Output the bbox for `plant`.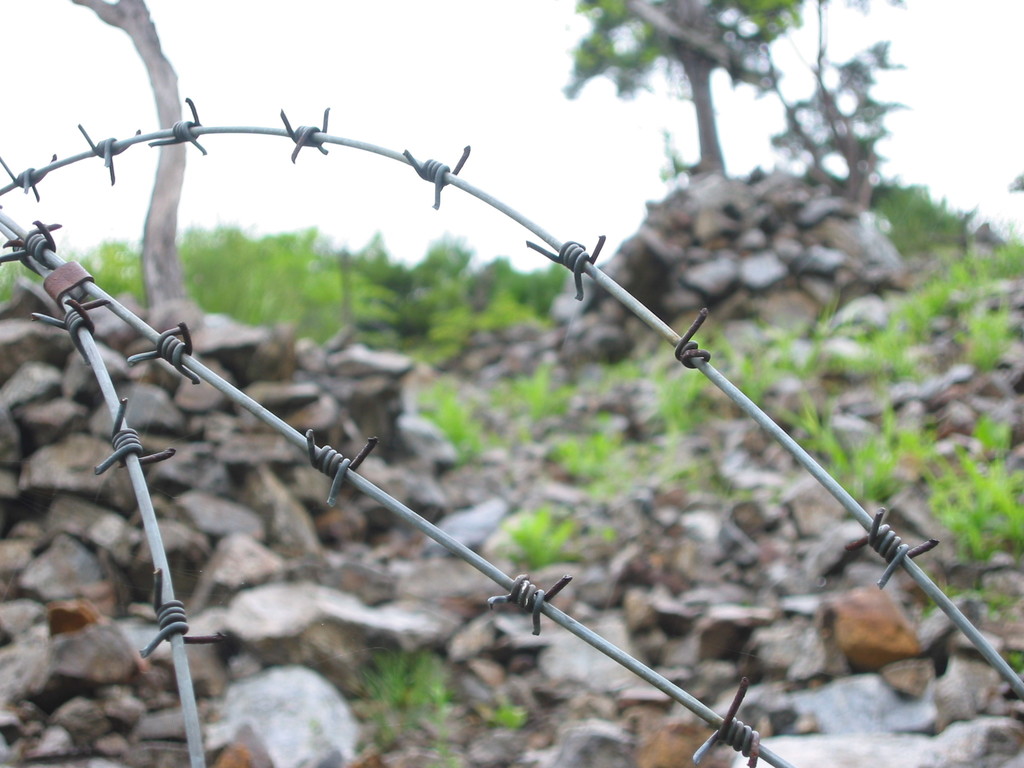
657:123:694:177.
